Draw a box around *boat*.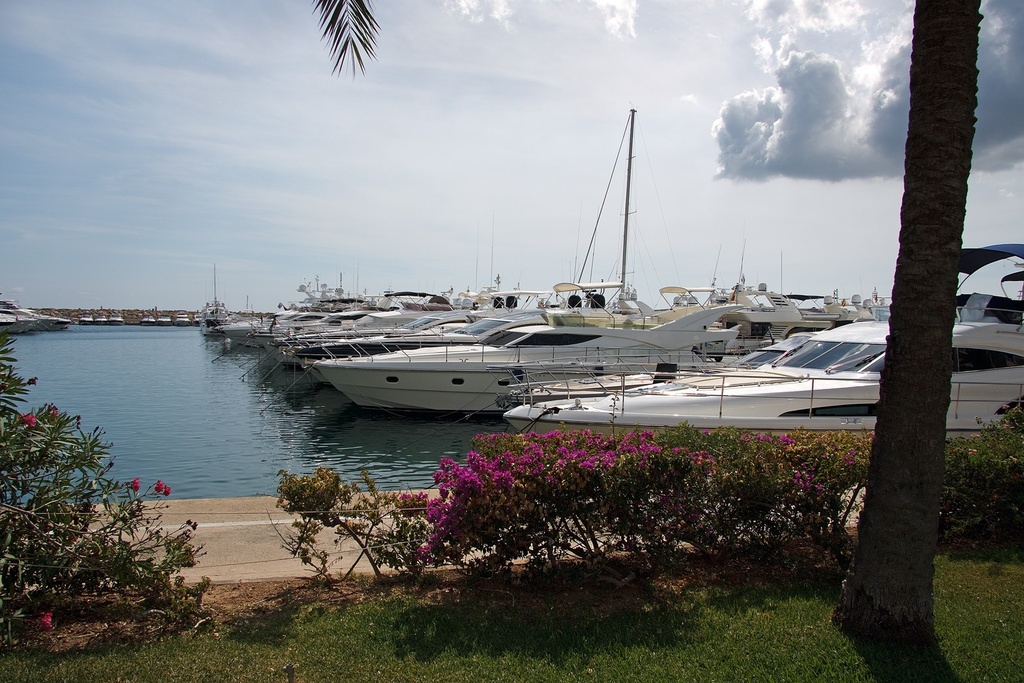
x1=136 y1=315 x2=153 y2=325.
